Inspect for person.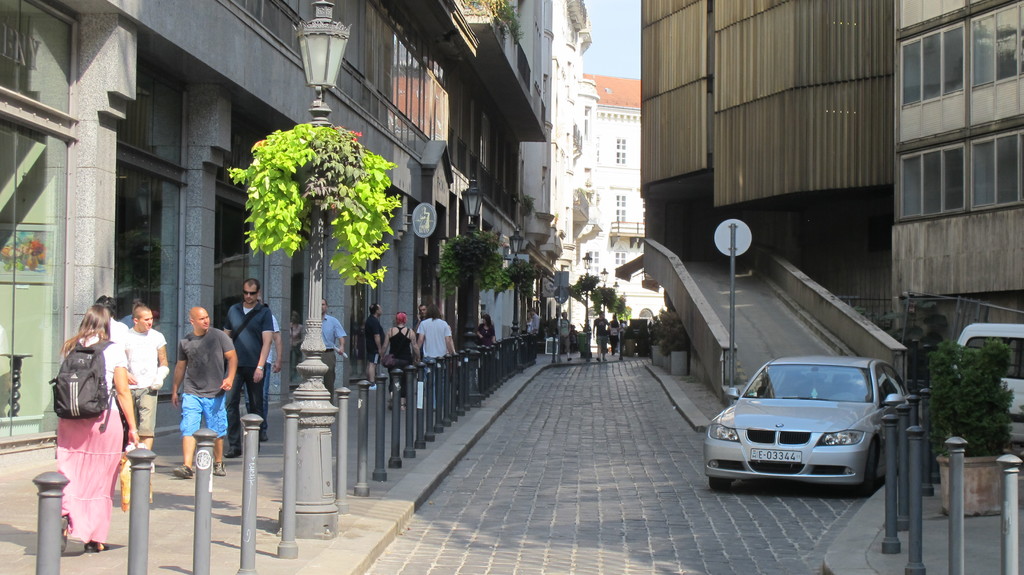
Inspection: 45 284 130 556.
